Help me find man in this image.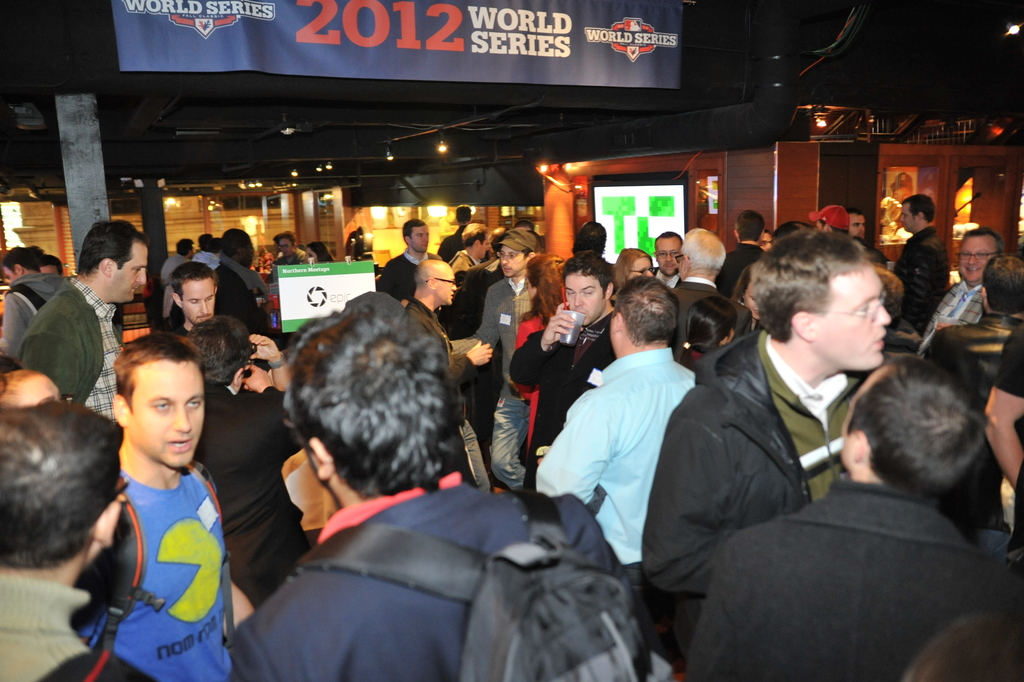
Found it: [694, 360, 1023, 681].
